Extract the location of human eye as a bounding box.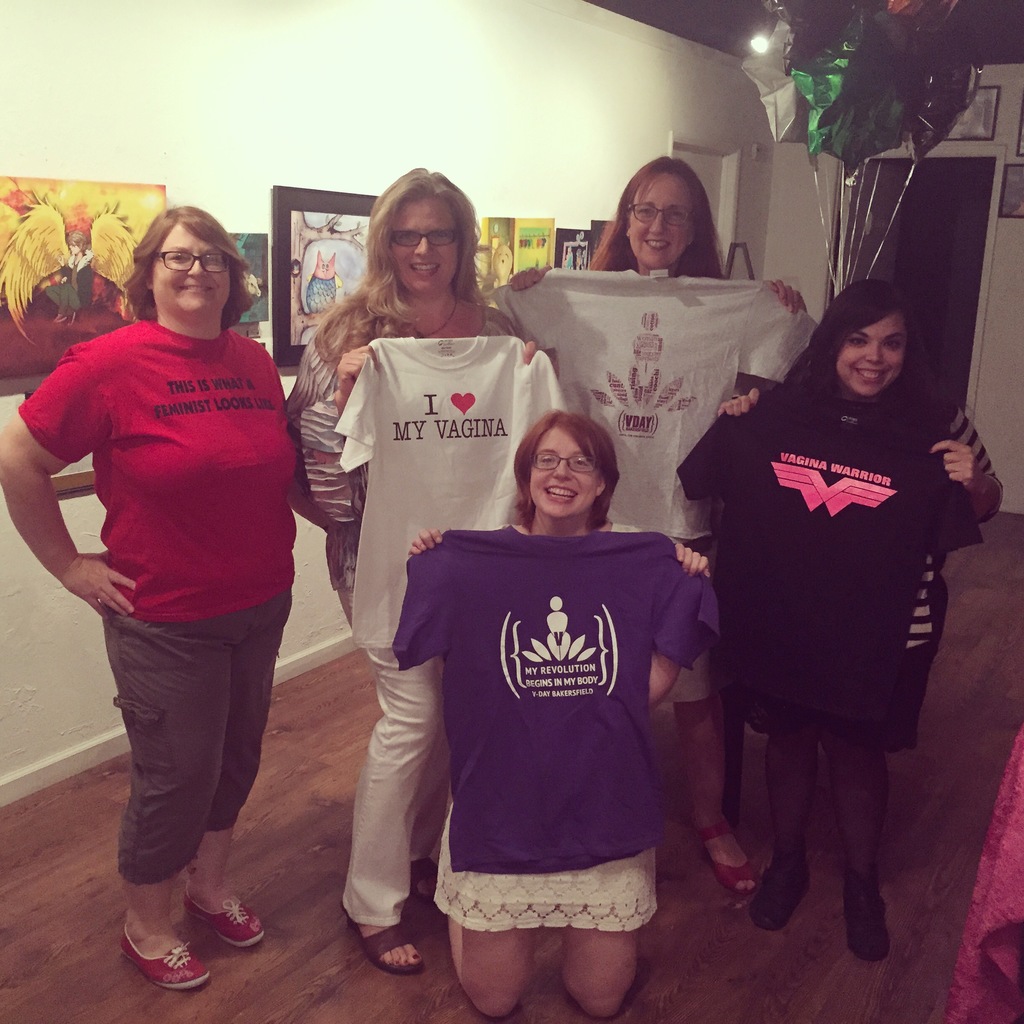
x1=205, y1=254, x2=230, y2=275.
